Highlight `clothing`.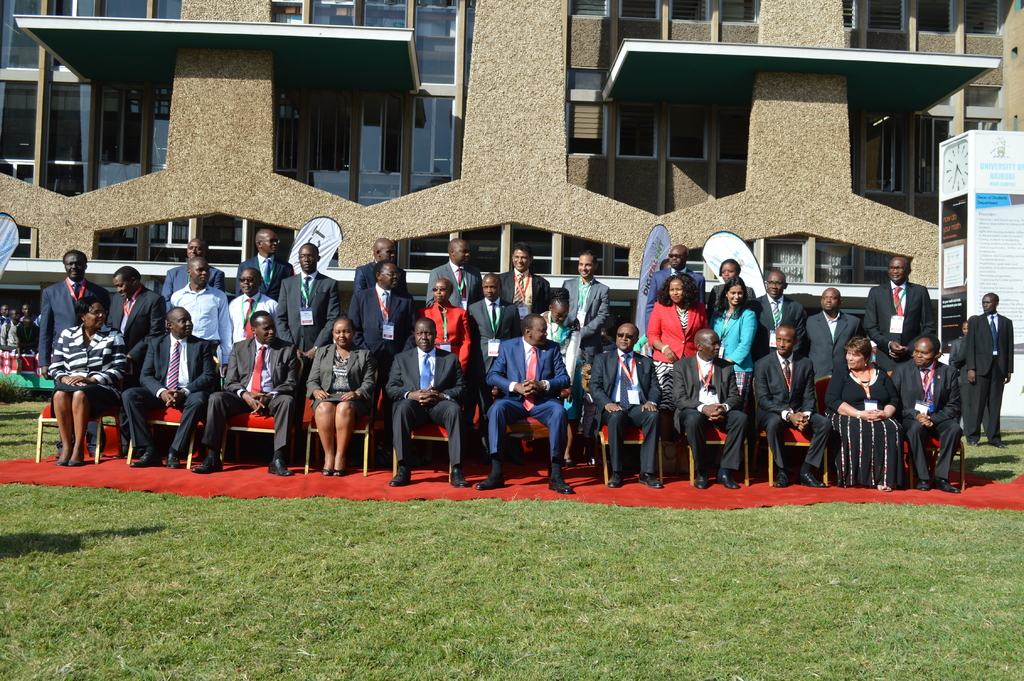
Highlighted region: [left=593, top=347, right=659, bottom=485].
